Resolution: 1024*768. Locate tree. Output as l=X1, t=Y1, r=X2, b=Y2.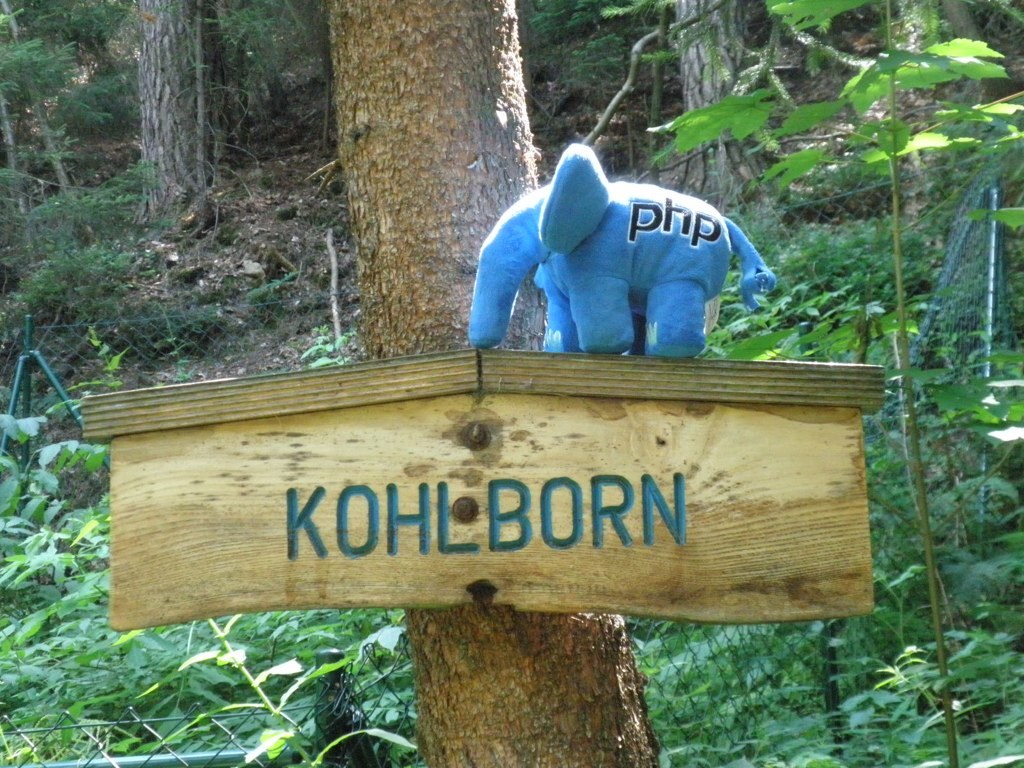
l=132, t=0, r=232, b=223.
